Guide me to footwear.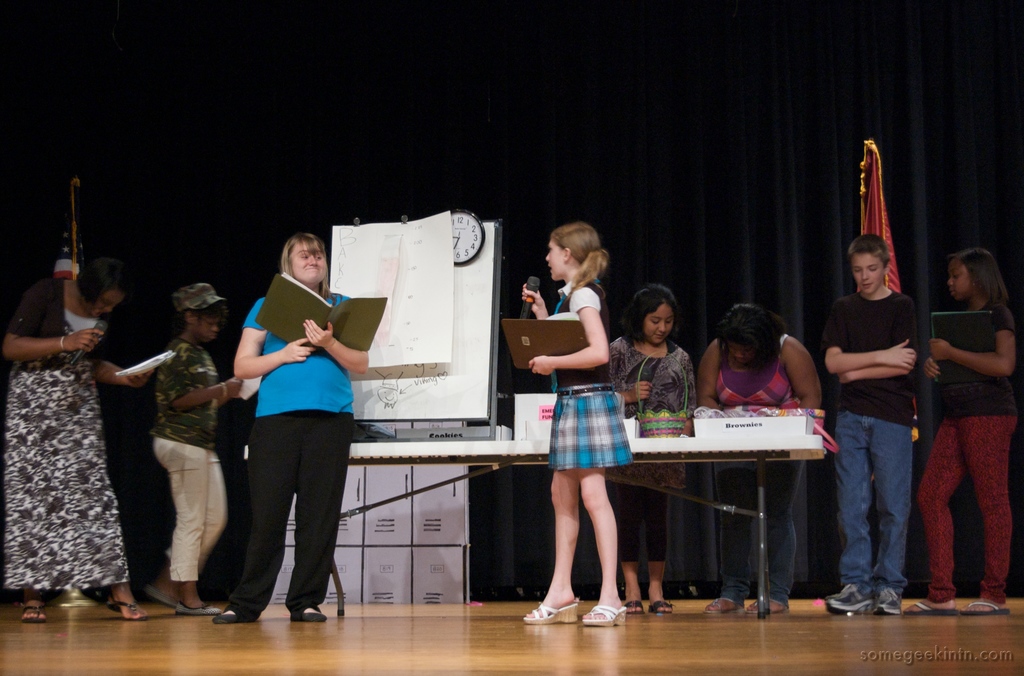
Guidance: crop(957, 600, 1010, 620).
